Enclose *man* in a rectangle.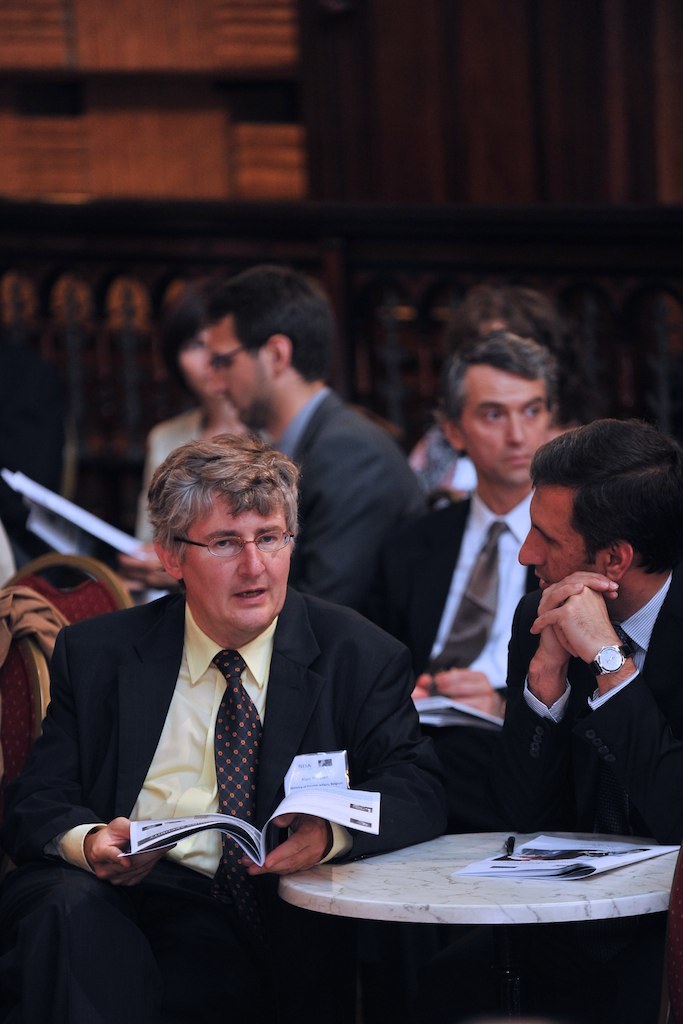
l=479, t=412, r=682, b=855.
